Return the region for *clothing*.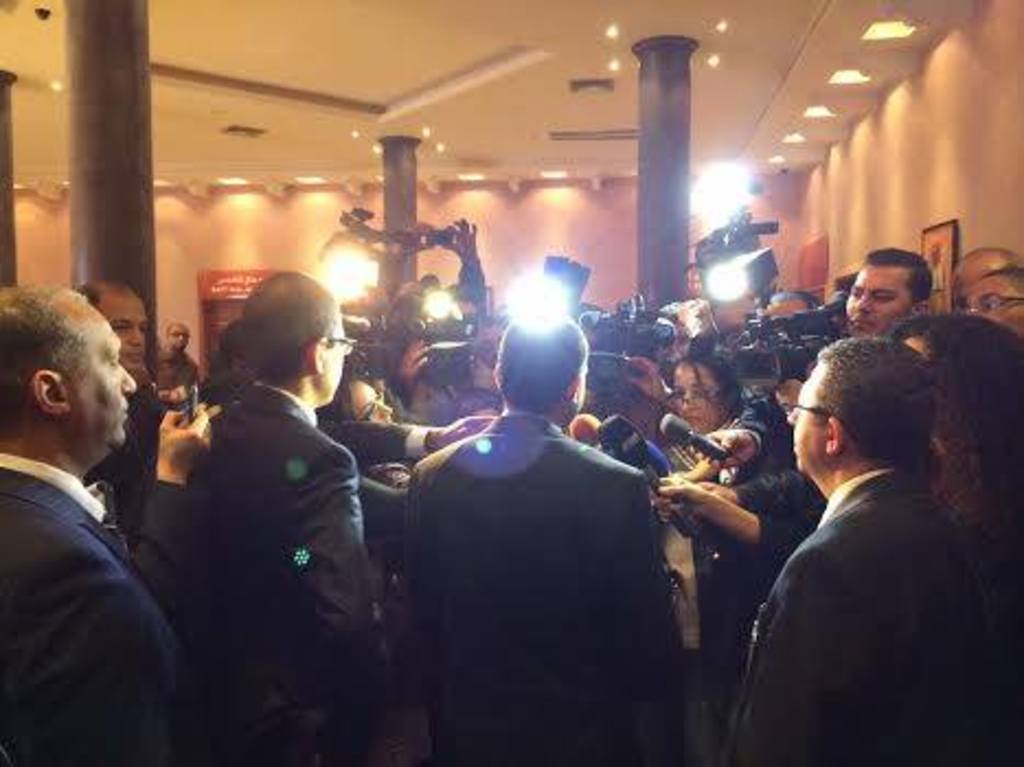
x1=949, y1=508, x2=1022, y2=765.
